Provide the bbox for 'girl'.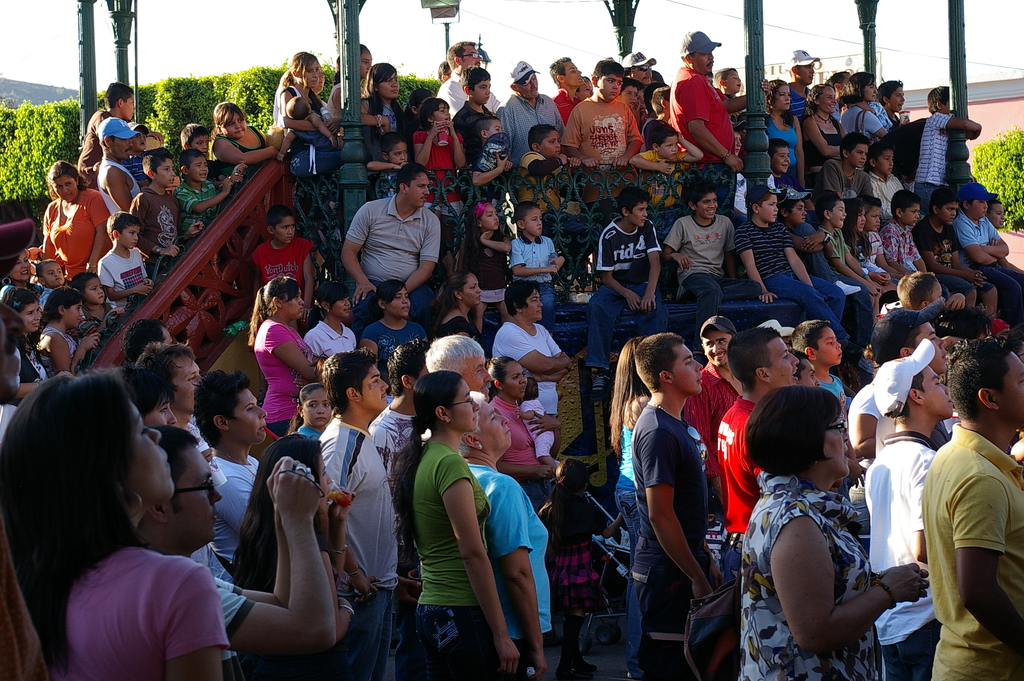
detection(413, 95, 464, 277).
